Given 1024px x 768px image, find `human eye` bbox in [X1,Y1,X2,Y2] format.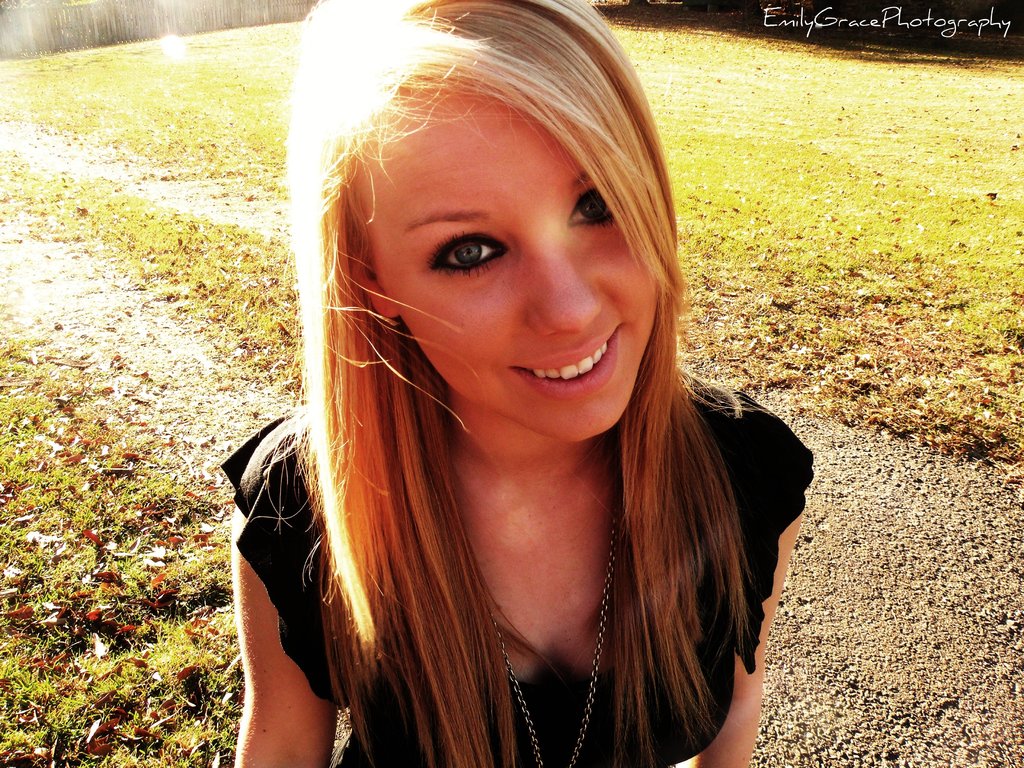
[566,184,605,226].
